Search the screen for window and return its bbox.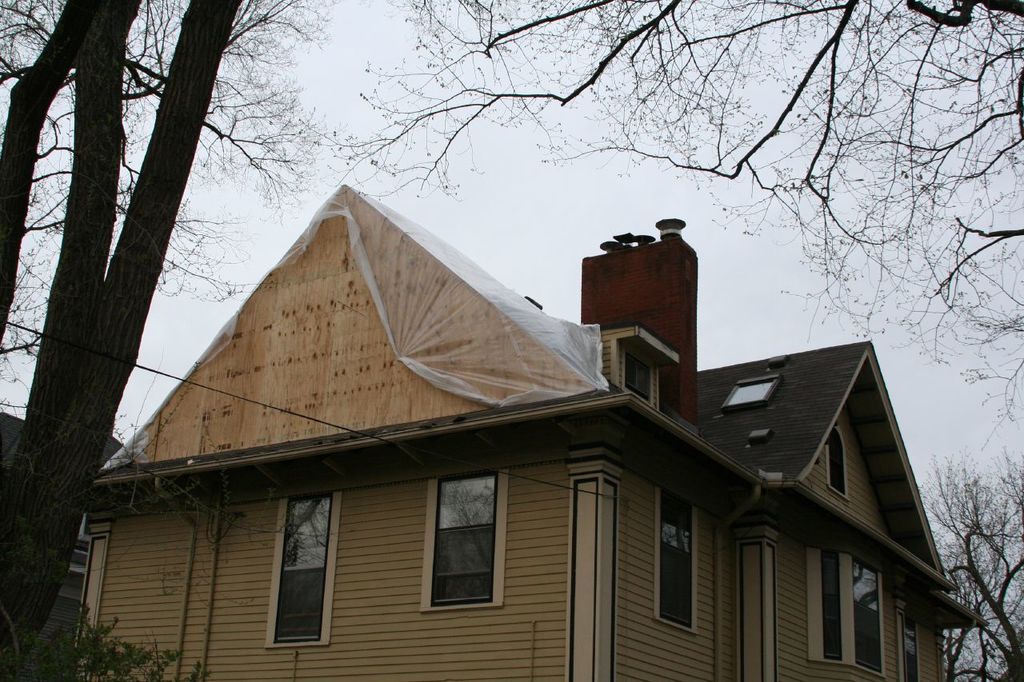
Found: 846 556 885 676.
